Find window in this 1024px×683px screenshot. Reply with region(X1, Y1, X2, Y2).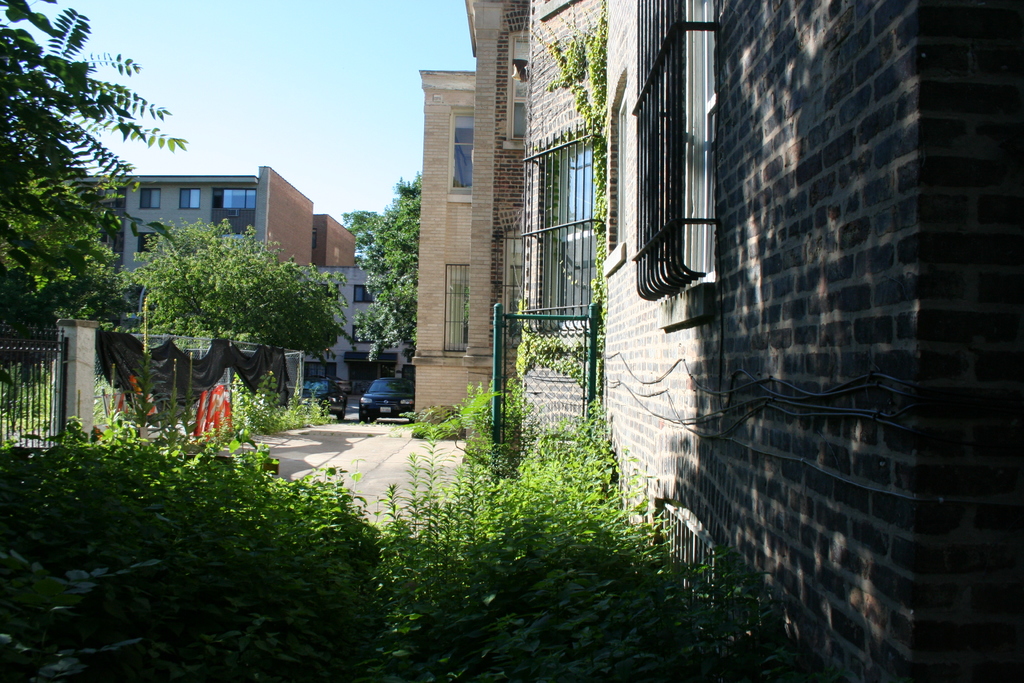
region(351, 281, 381, 300).
